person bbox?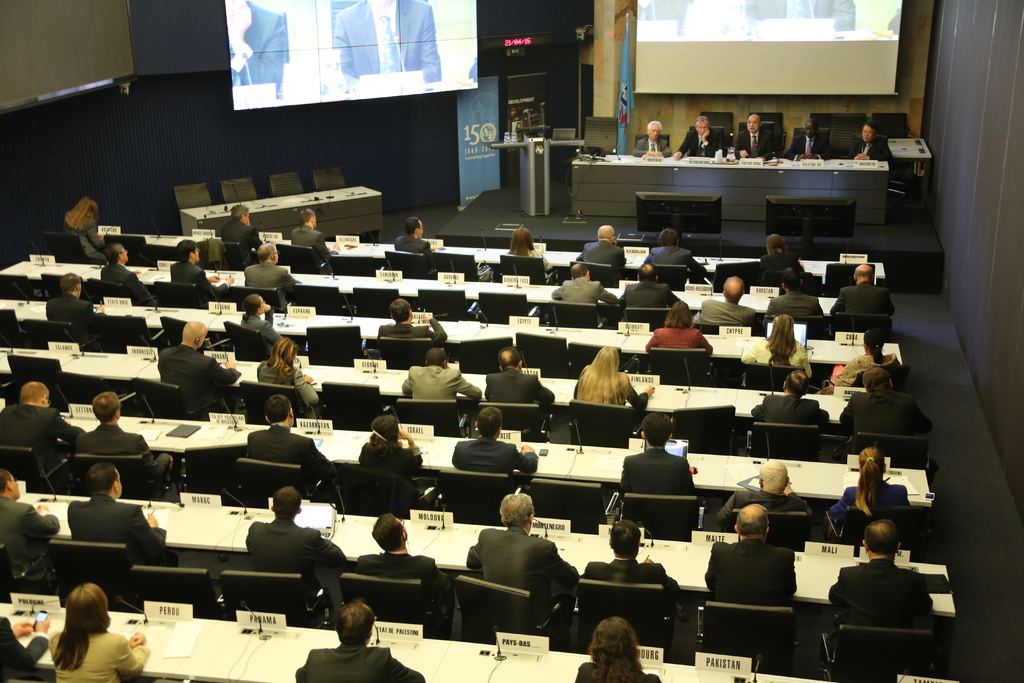
<bbox>769, 268, 827, 316</bbox>
